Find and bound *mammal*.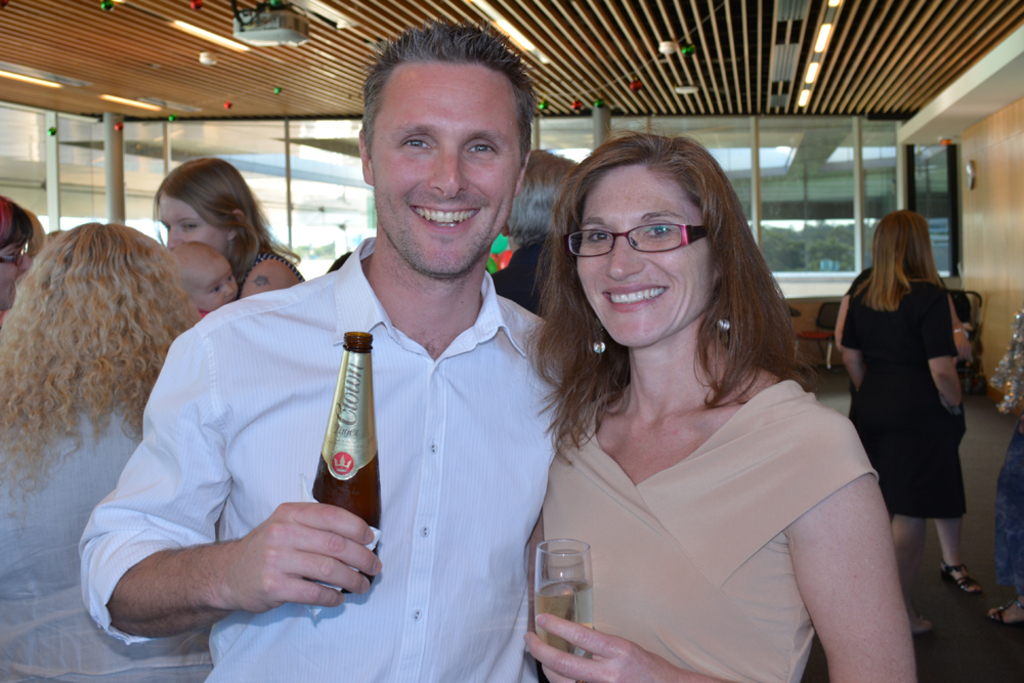
Bound: box(487, 150, 581, 346).
